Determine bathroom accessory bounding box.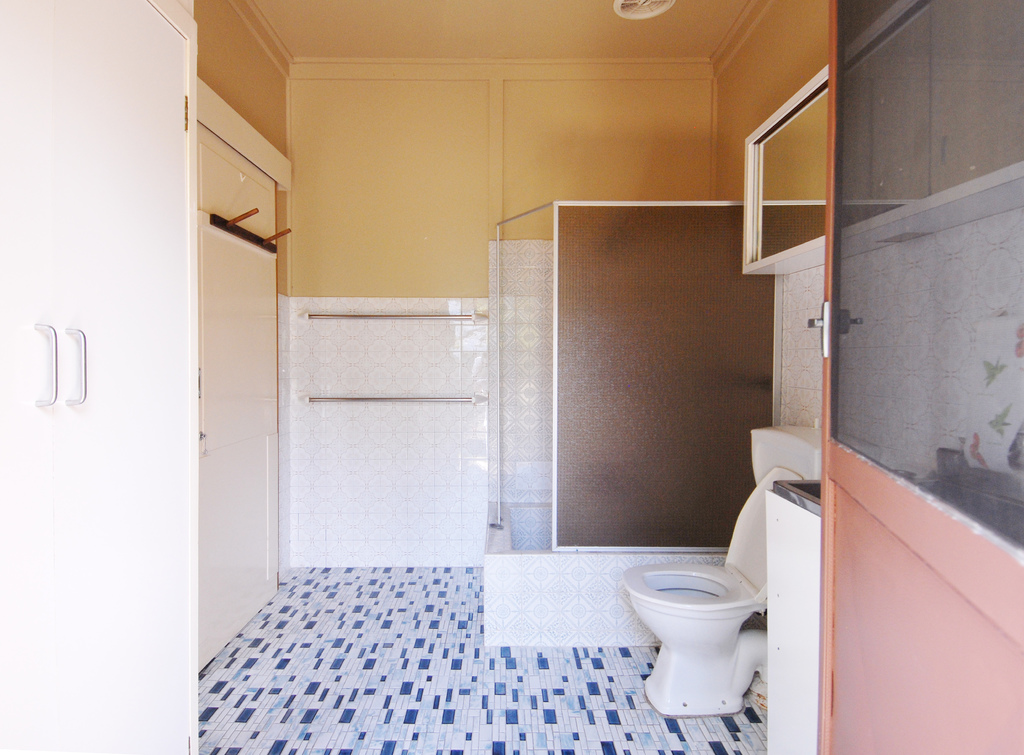
Determined: 739, 407, 829, 498.
